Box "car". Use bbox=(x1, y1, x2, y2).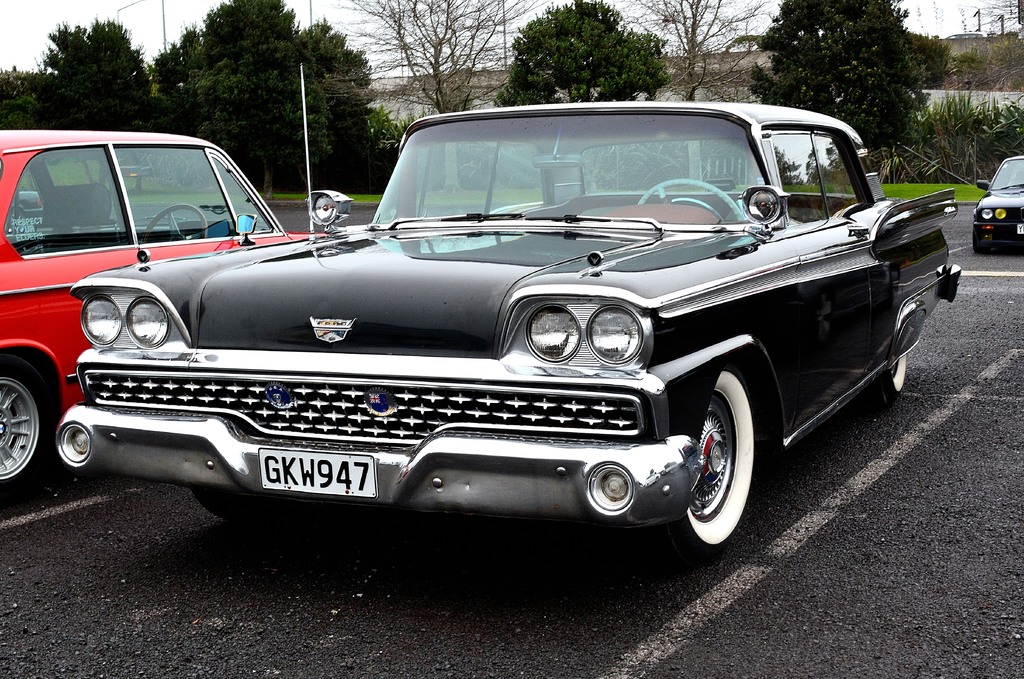
bbox=(56, 63, 962, 559).
